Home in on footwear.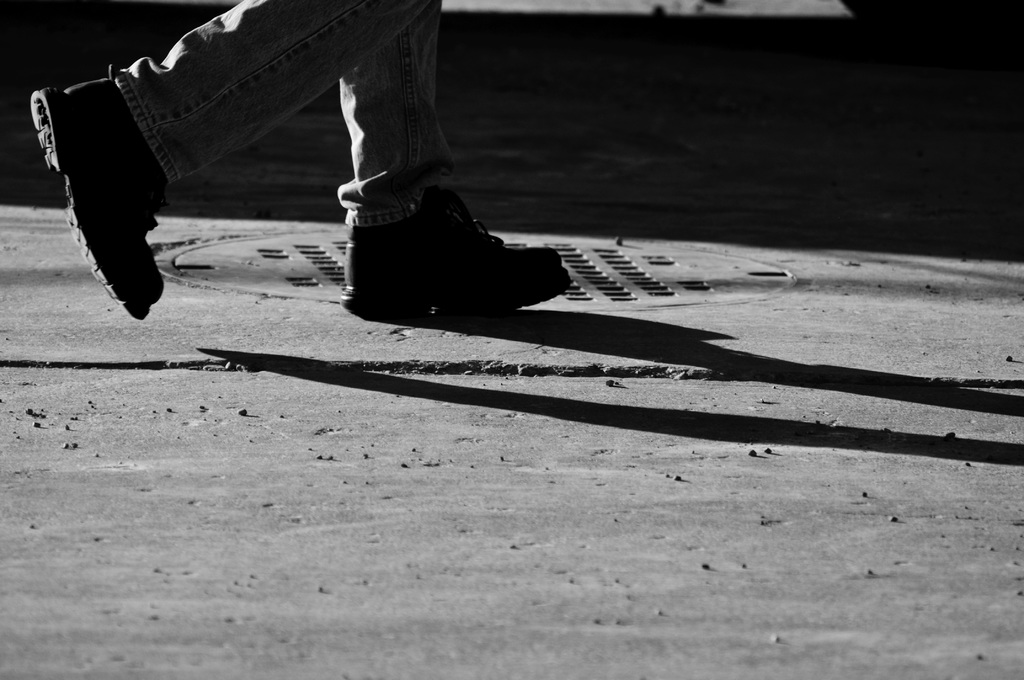
Homed in at [left=26, top=70, right=169, bottom=318].
